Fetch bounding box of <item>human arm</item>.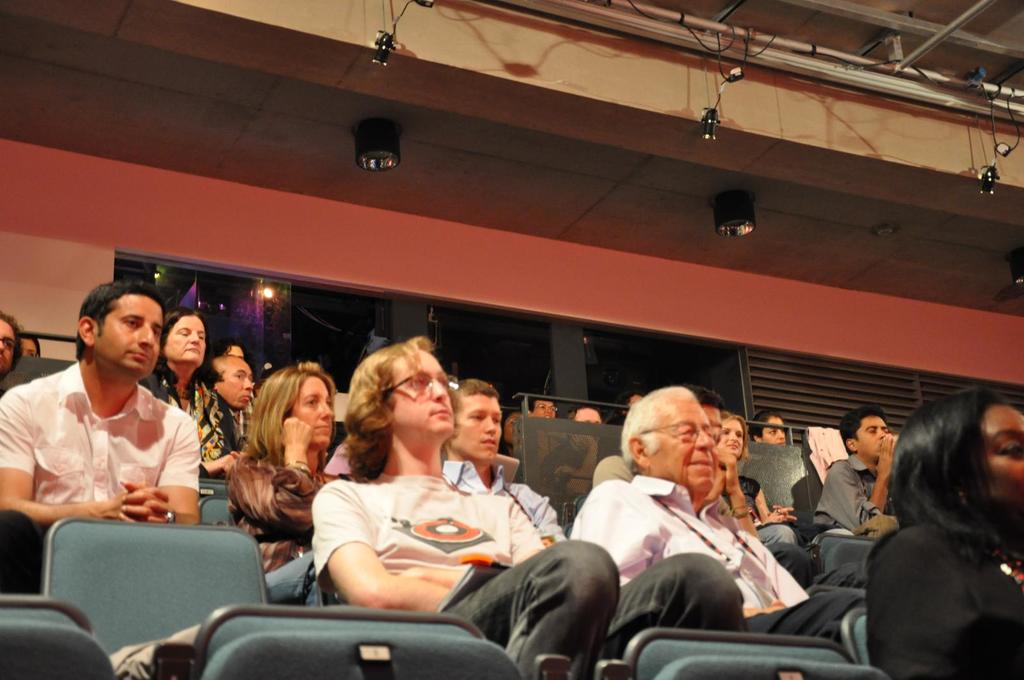
Bbox: x1=115, y1=413, x2=195, y2=526.
